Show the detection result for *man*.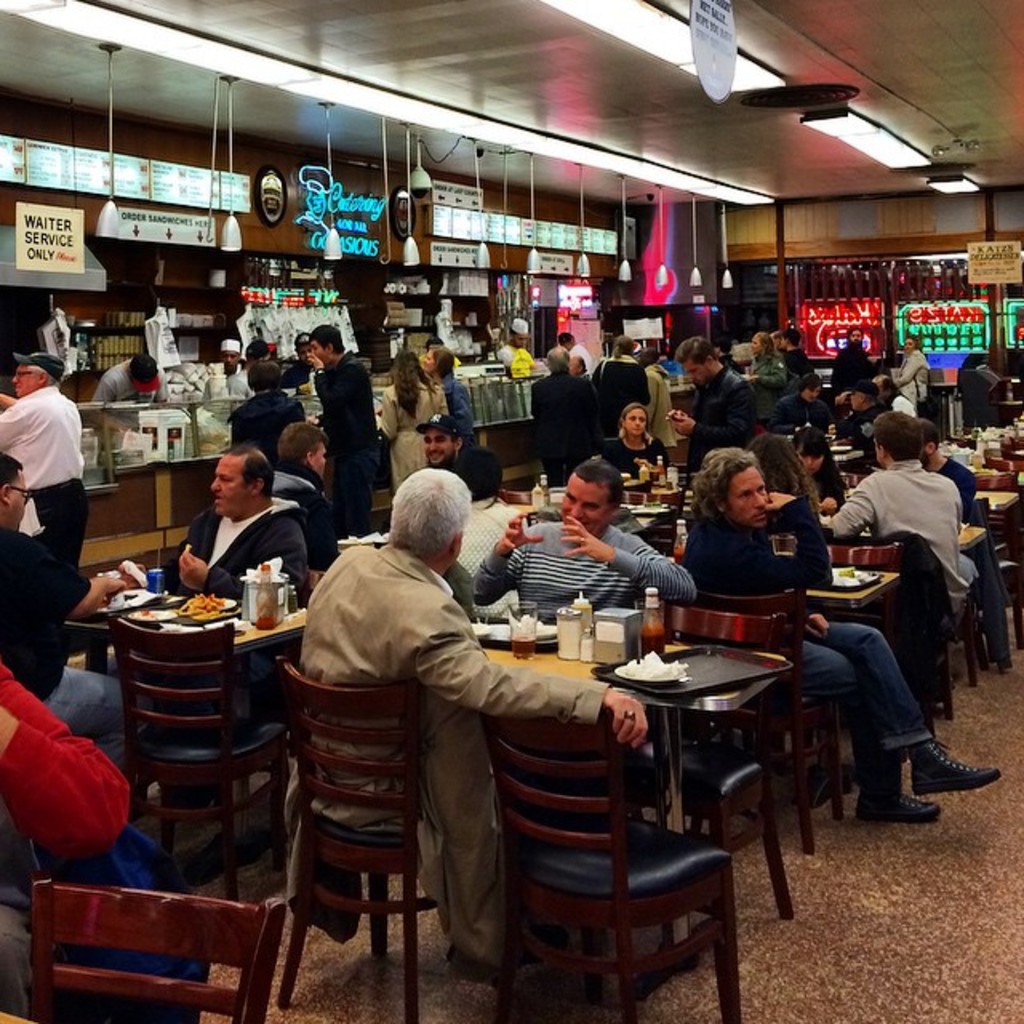
rect(88, 350, 170, 467).
